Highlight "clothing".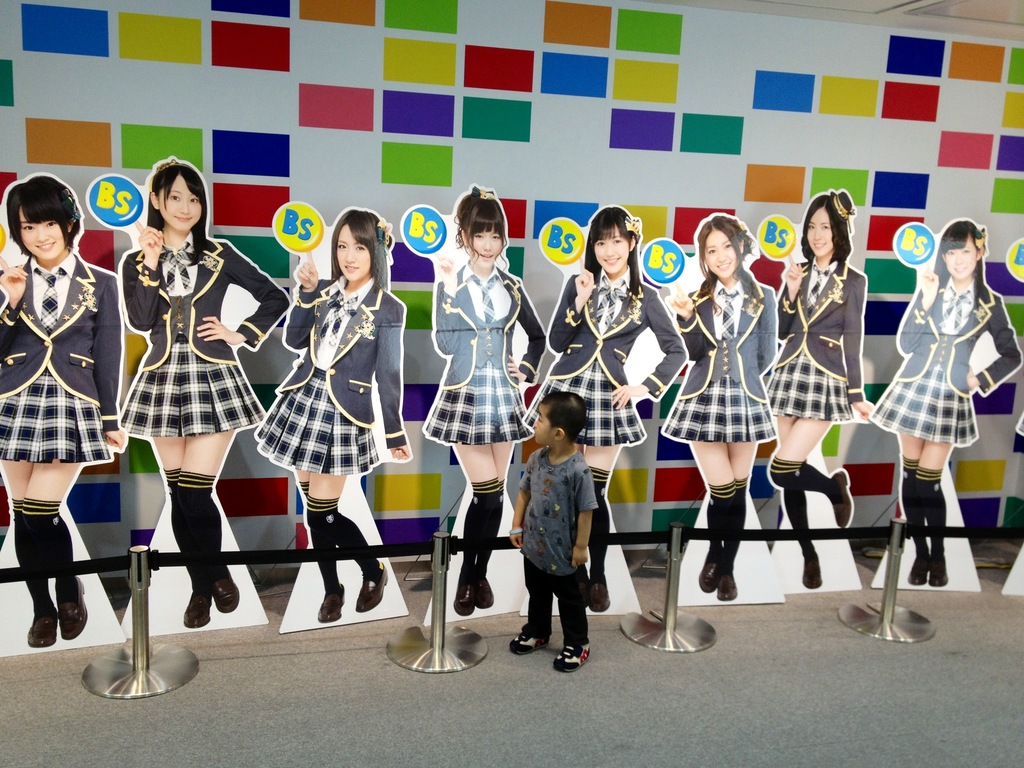
Highlighted region: 763:254:868:554.
